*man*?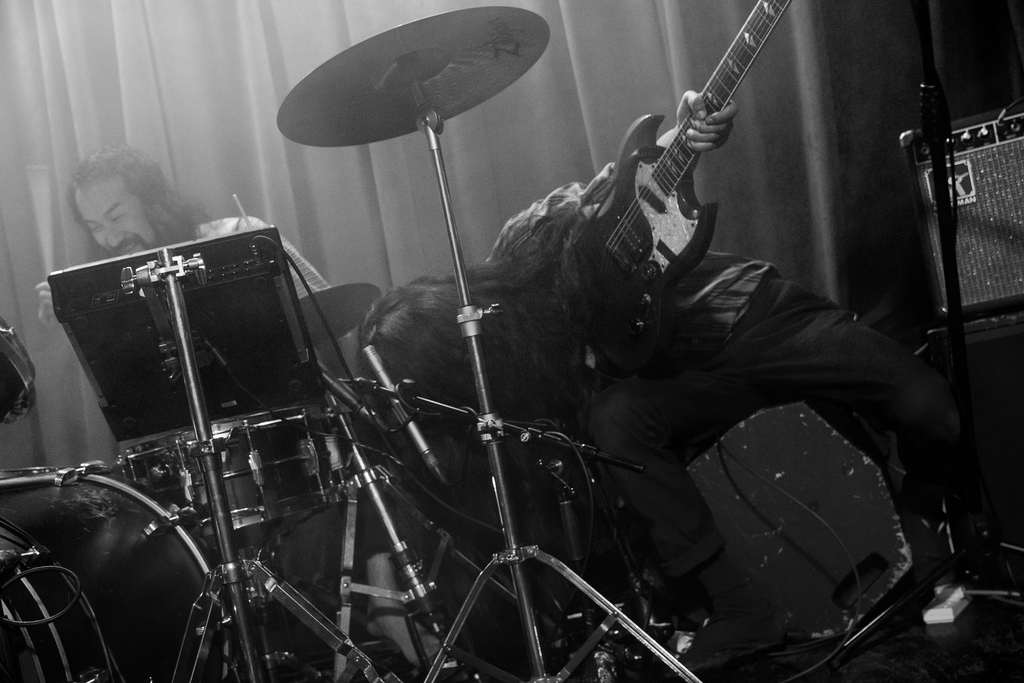
{"x1": 362, "y1": 88, "x2": 961, "y2": 612}
